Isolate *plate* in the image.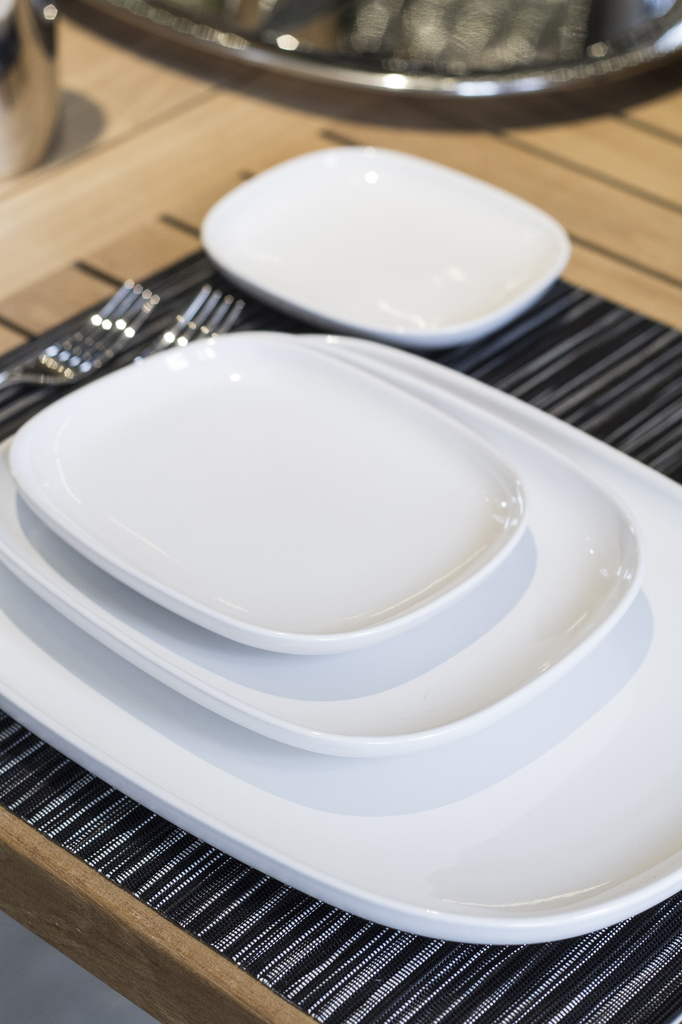
Isolated region: l=202, t=147, r=576, b=349.
